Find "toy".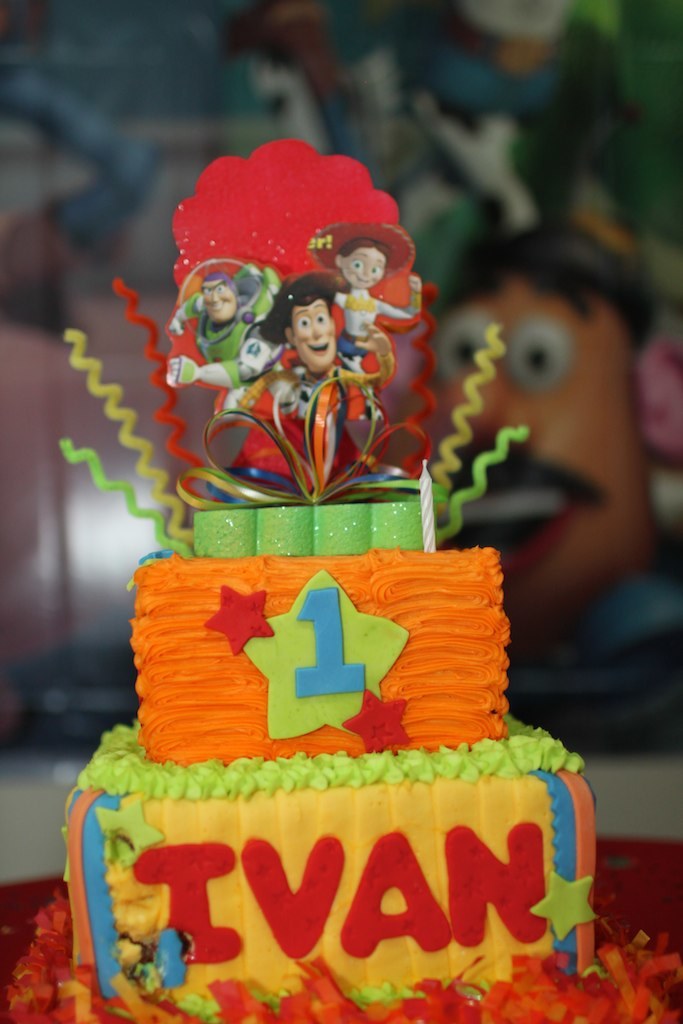
259 271 349 425.
